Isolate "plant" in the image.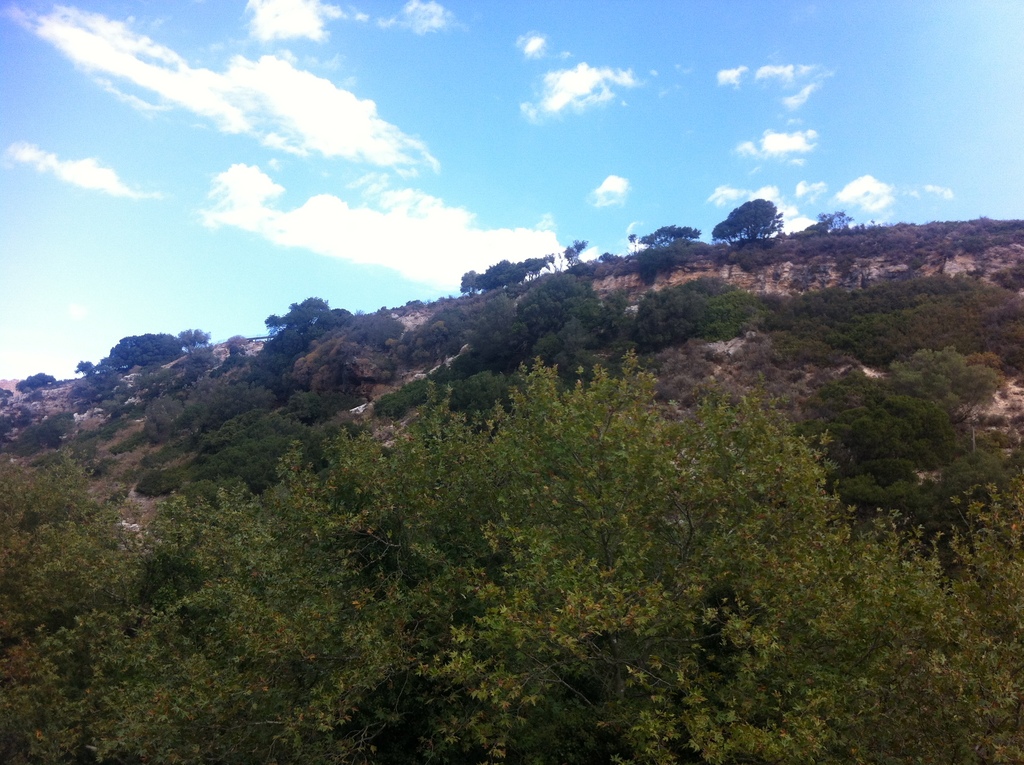
Isolated region: 108 433 149 456.
